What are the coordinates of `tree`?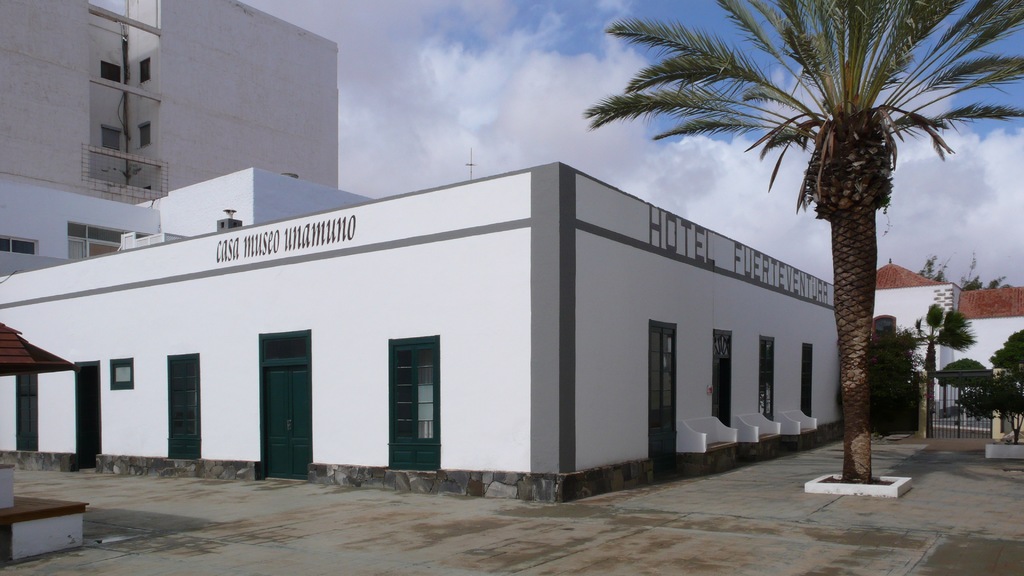
939, 353, 997, 431.
